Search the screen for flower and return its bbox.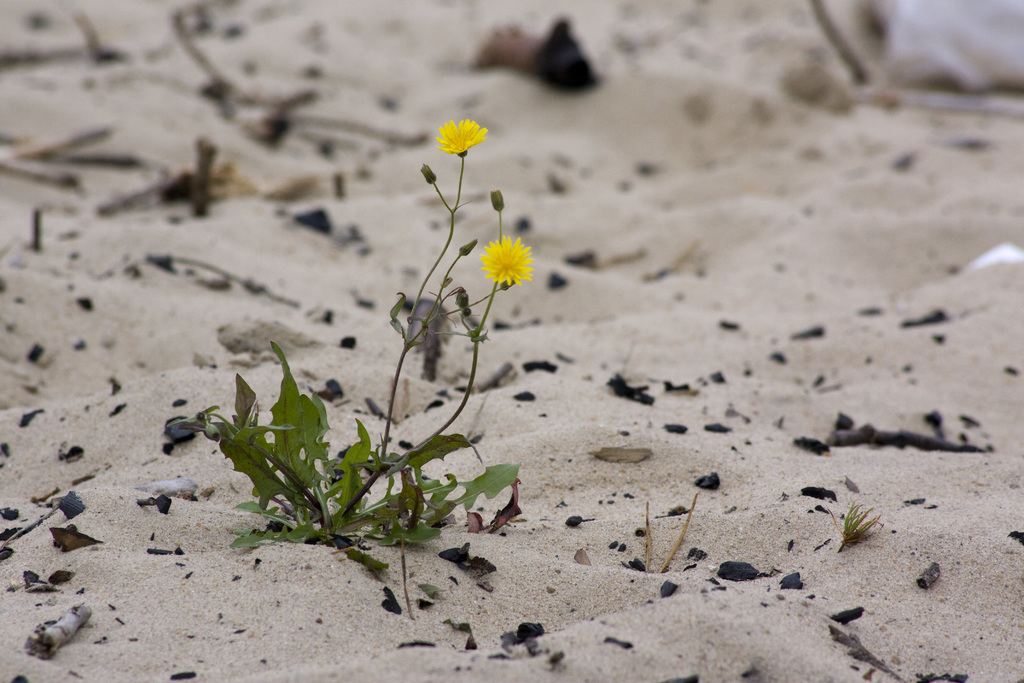
Found: Rect(492, 184, 506, 211).
